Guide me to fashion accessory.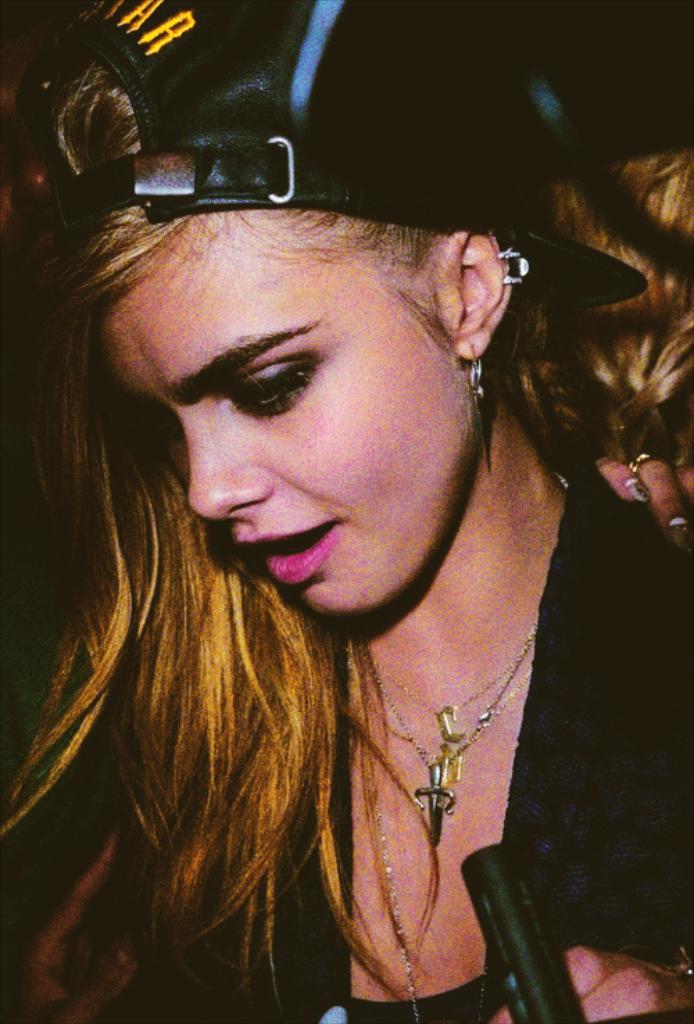
Guidance: 459:337:487:419.
